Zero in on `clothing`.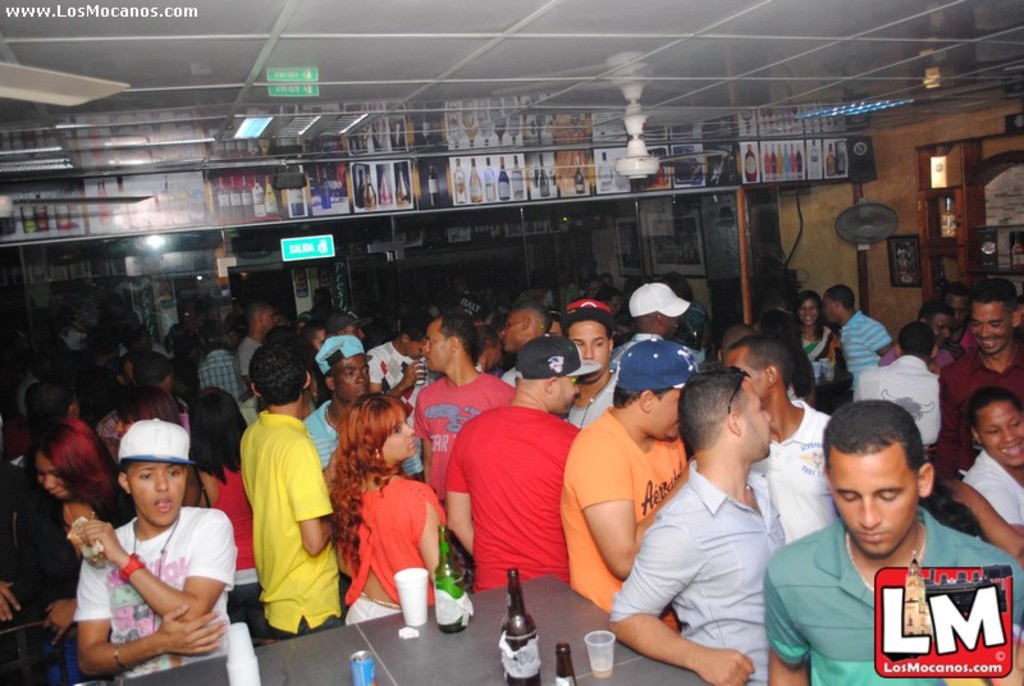
Zeroed in: 225/394/326/645.
